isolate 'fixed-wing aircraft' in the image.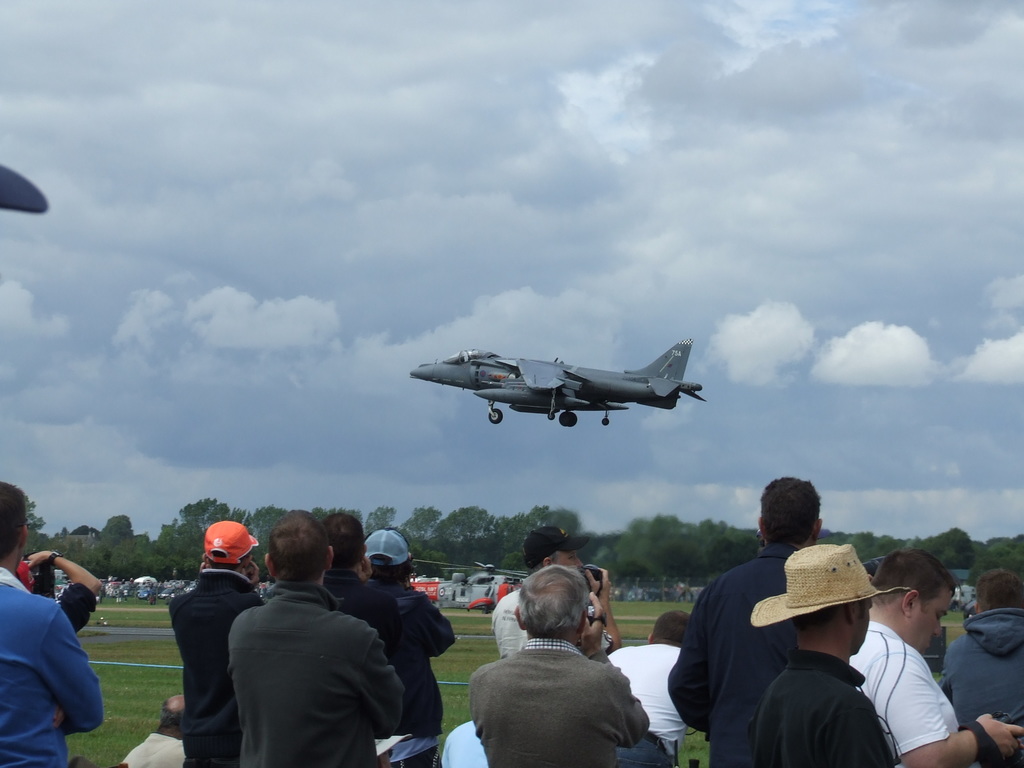
Isolated region: rect(406, 333, 703, 431).
